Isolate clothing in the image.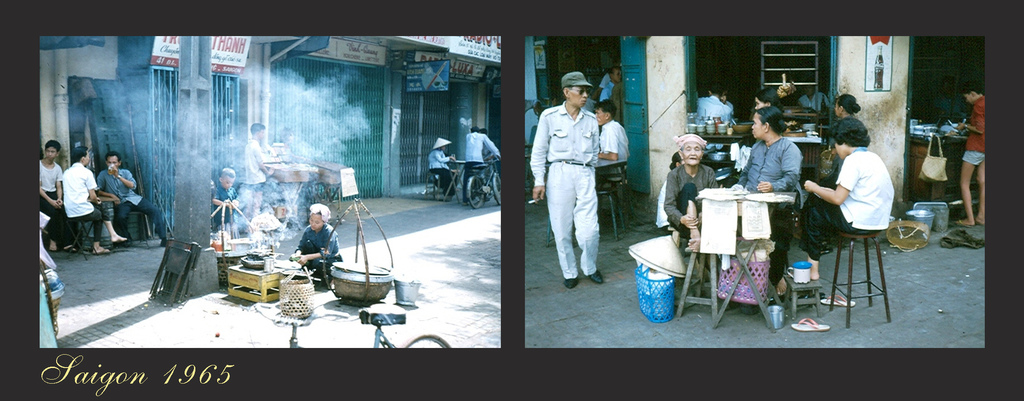
Isolated region: 801, 89, 833, 109.
